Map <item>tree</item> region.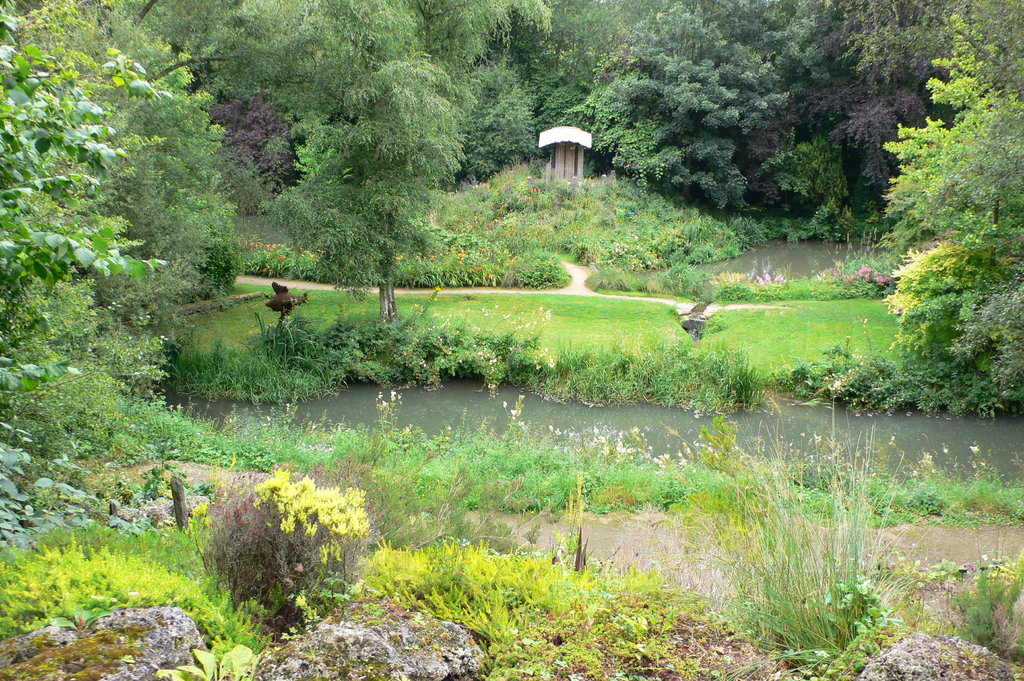
Mapped to 212/0/552/316.
